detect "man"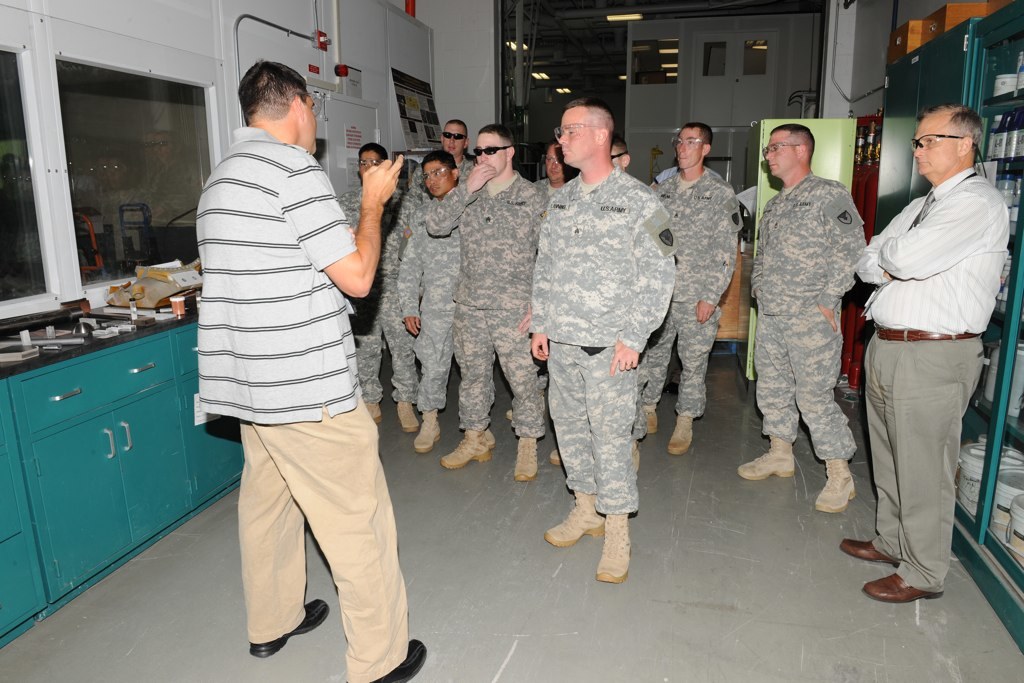
(left=534, top=136, right=573, bottom=197)
